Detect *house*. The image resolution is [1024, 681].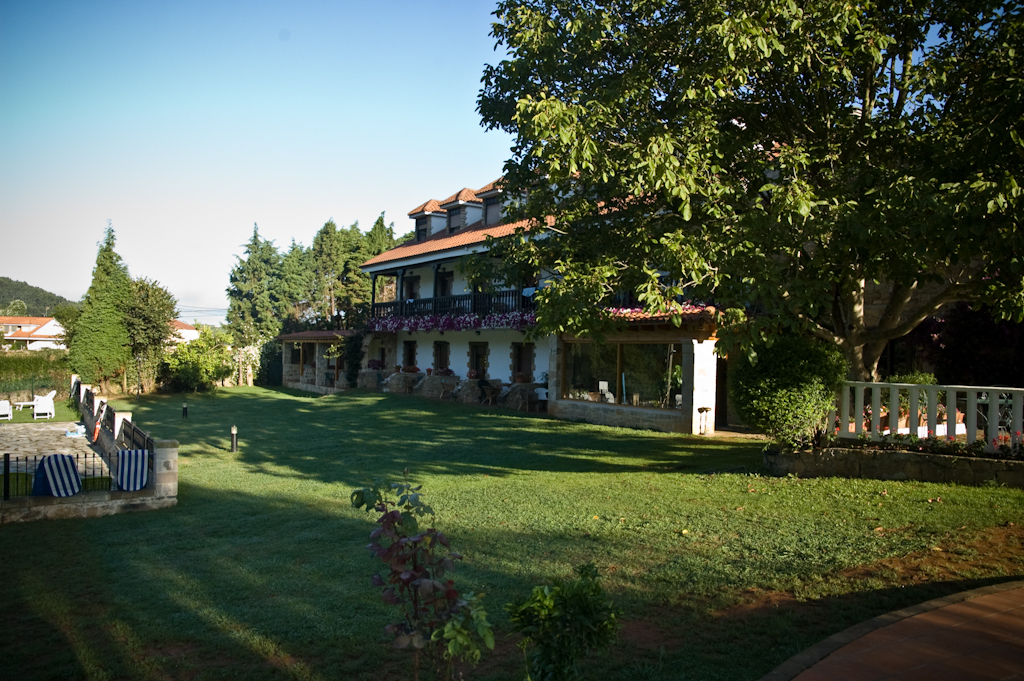
bbox(0, 315, 70, 353).
